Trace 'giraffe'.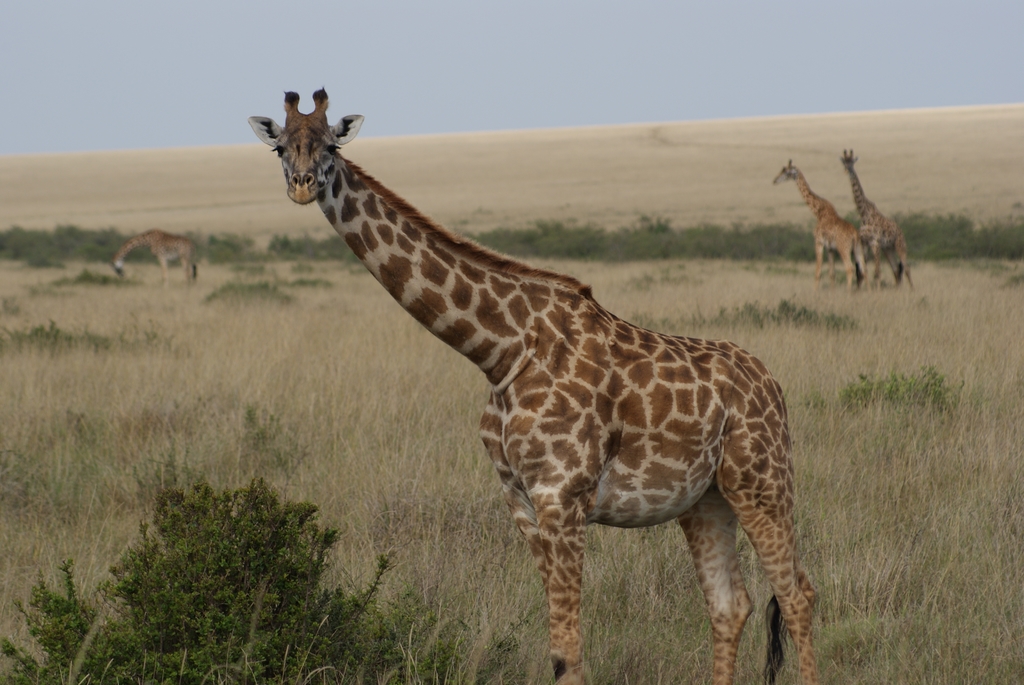
Traced to 829 144 924 292.
